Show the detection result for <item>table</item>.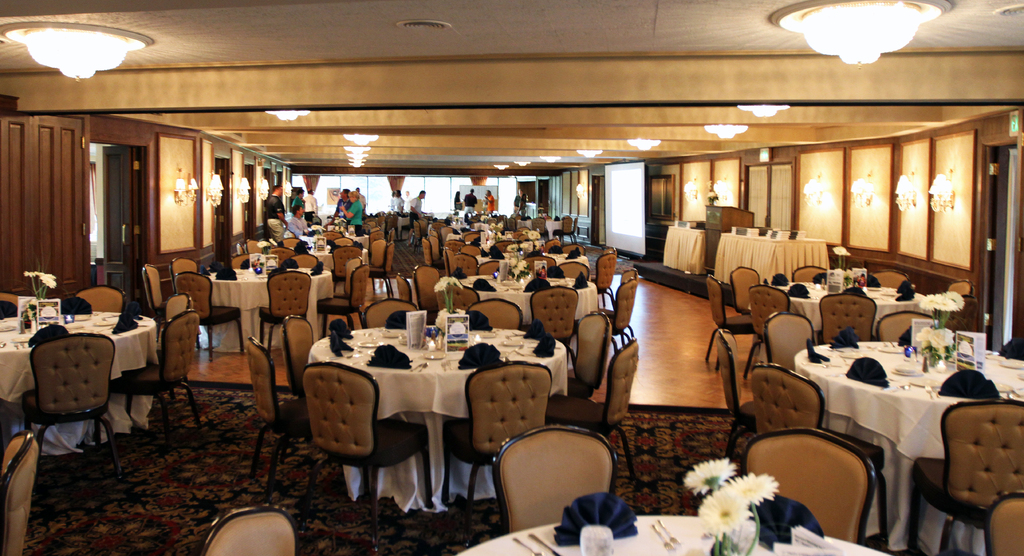
{"x1": 0, "y1": 311, "x2": 164, "y2": 455}.
